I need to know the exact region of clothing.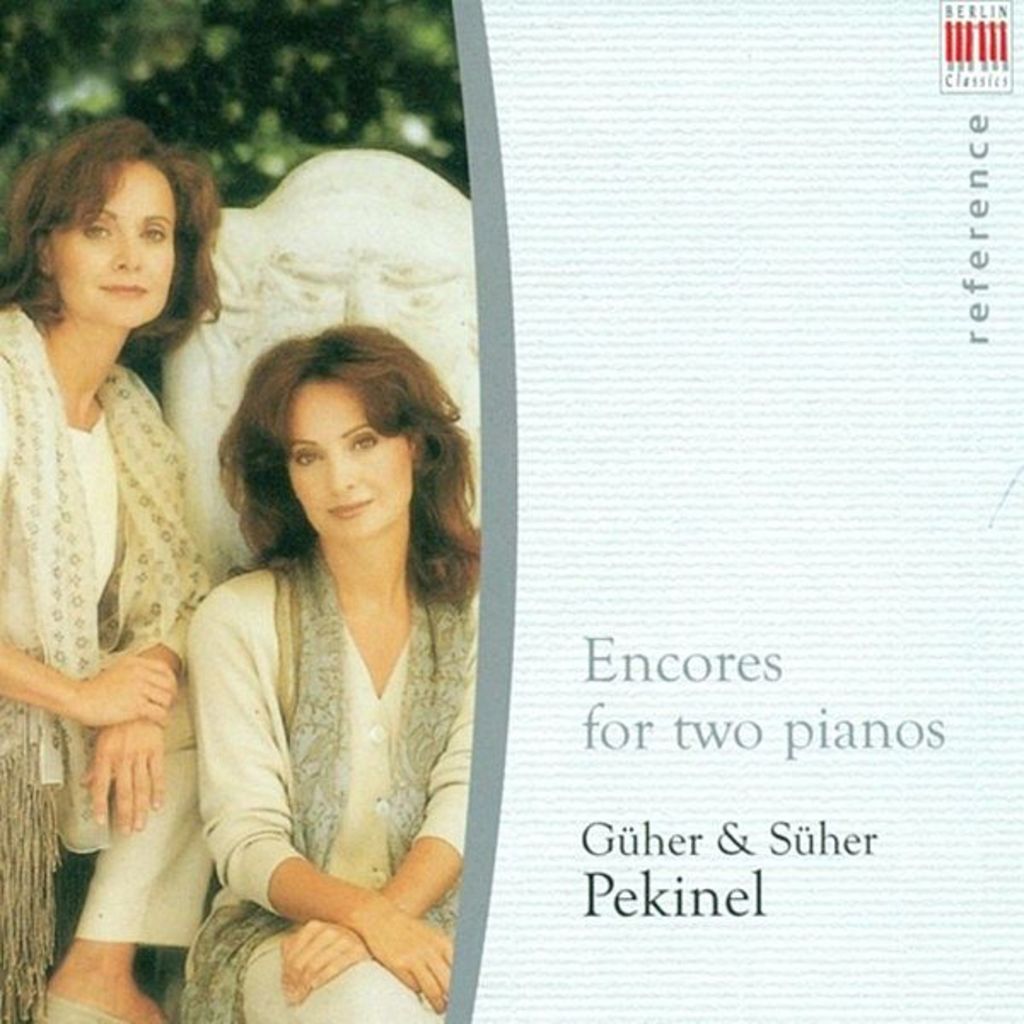
Region: box(164, 532, 483, 1022).
